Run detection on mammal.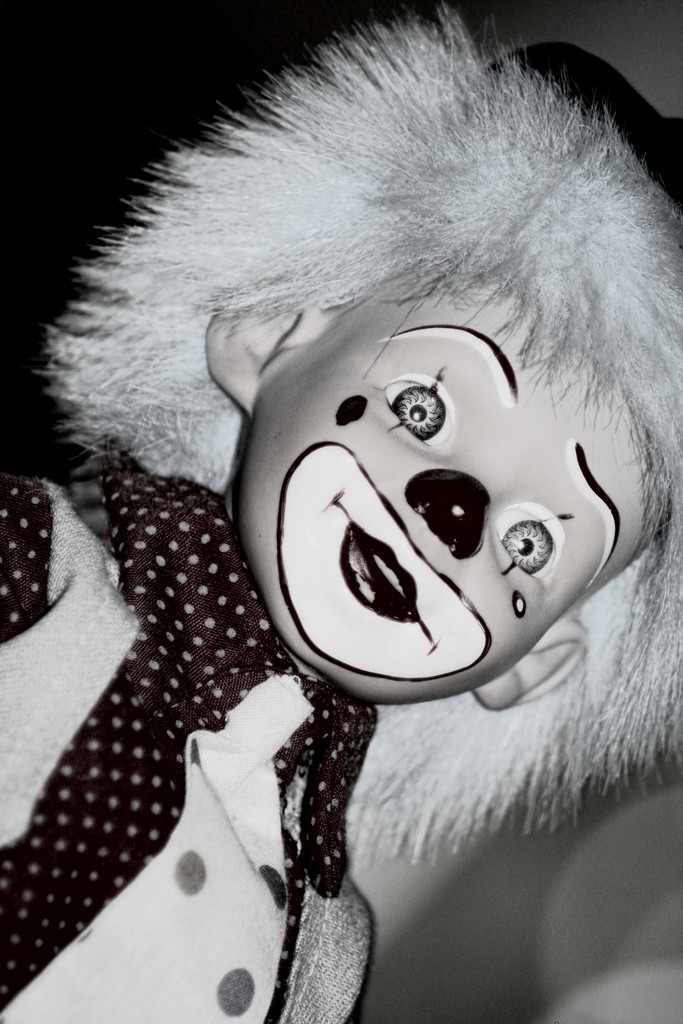
Result: [left=10, top=0, right=639, bottom=954].
